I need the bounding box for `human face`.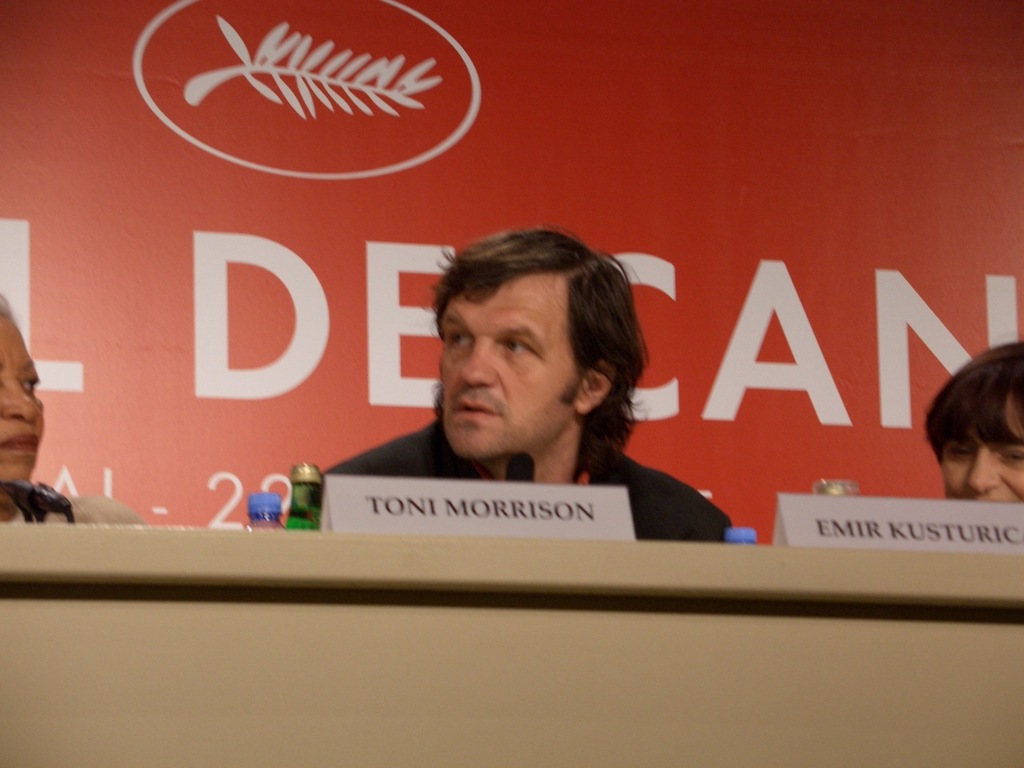
Here it is: 438/276/579/460.
